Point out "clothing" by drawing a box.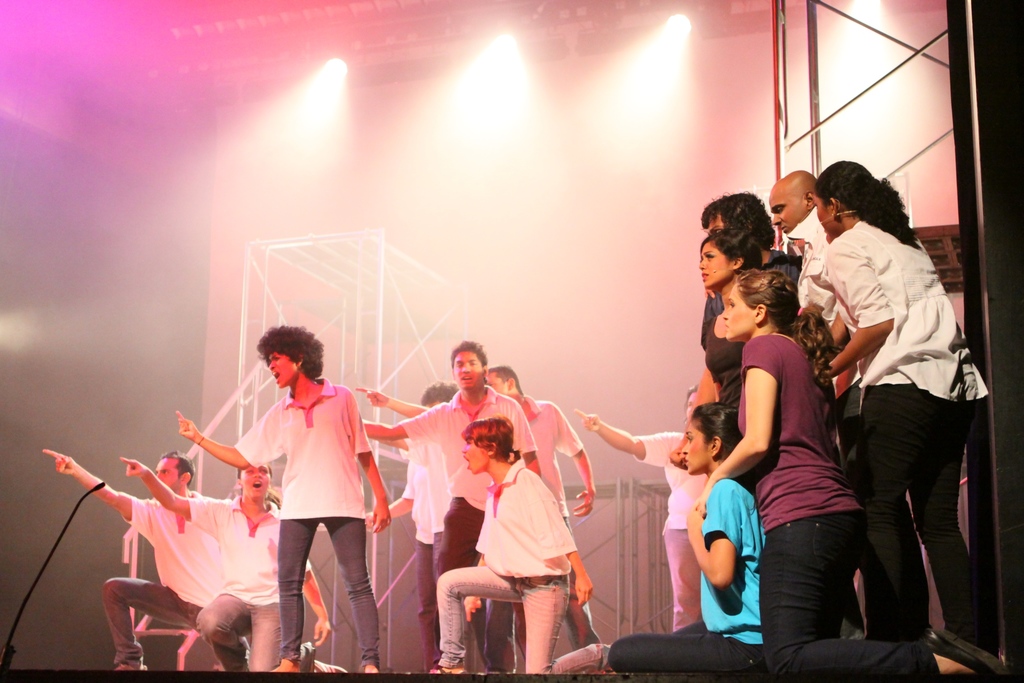
[x1=392, y1=388, x2=550, y2=670].
